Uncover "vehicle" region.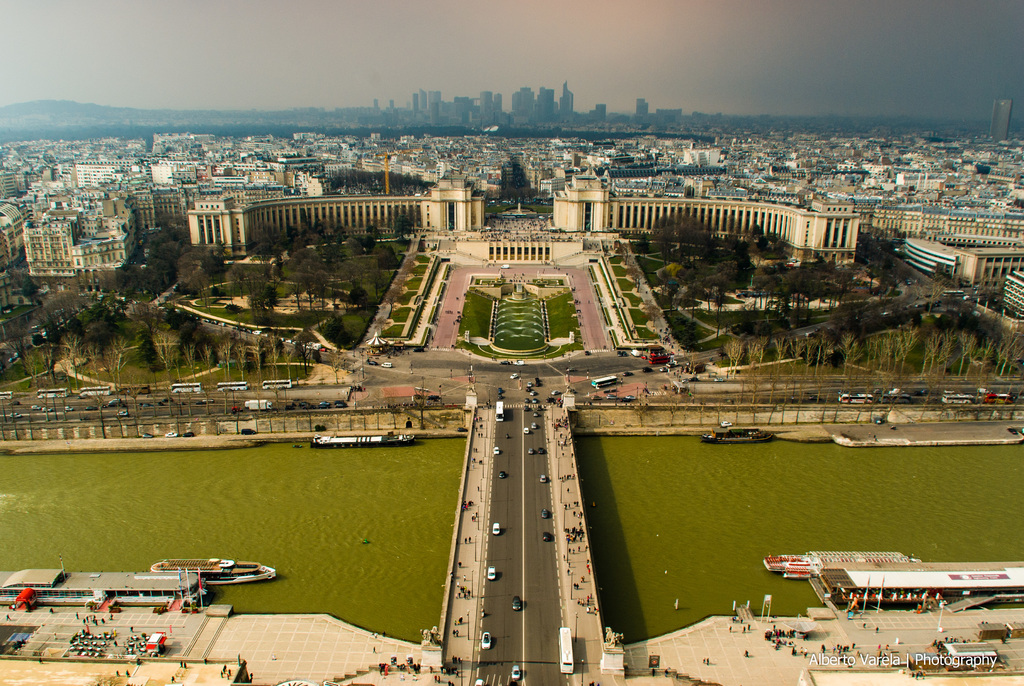
Uncovered: bbox(483, 566, 497, 582).
